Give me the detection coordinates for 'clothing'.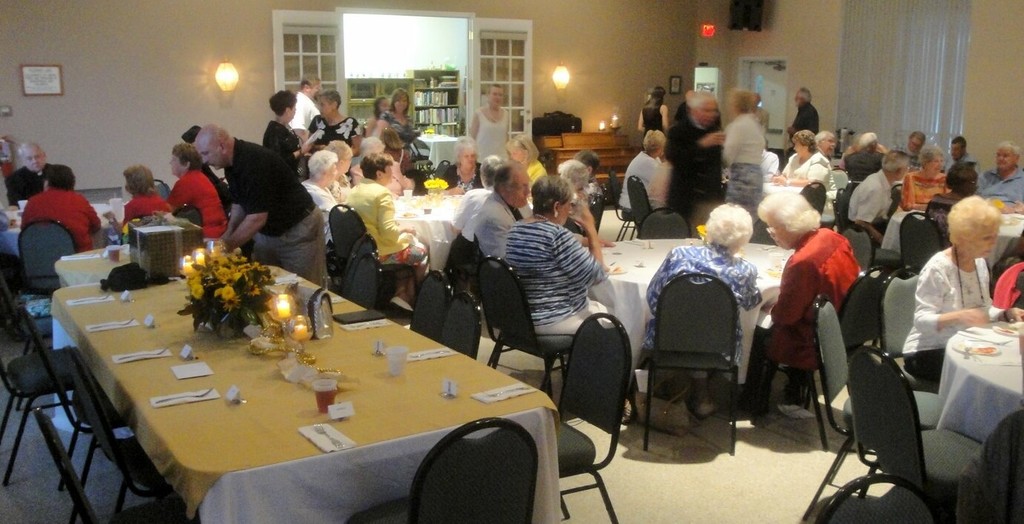
(left=614, top=152, right=657, bottom=220).
